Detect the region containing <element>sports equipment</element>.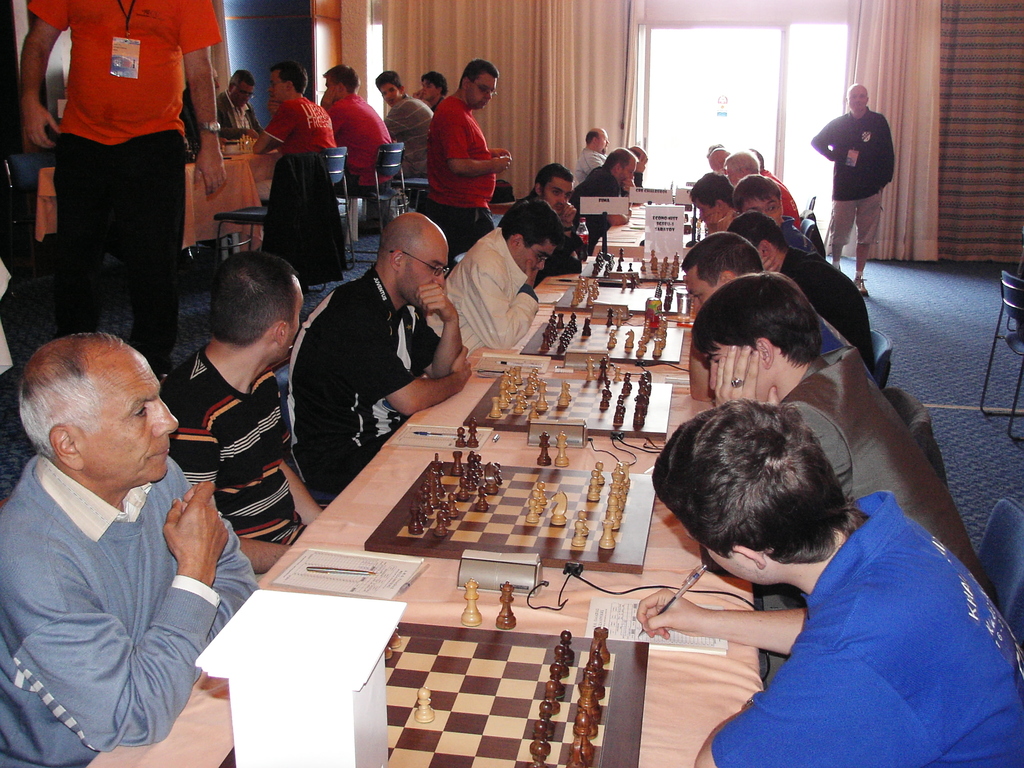
<box>682,209,703,241</box>.
